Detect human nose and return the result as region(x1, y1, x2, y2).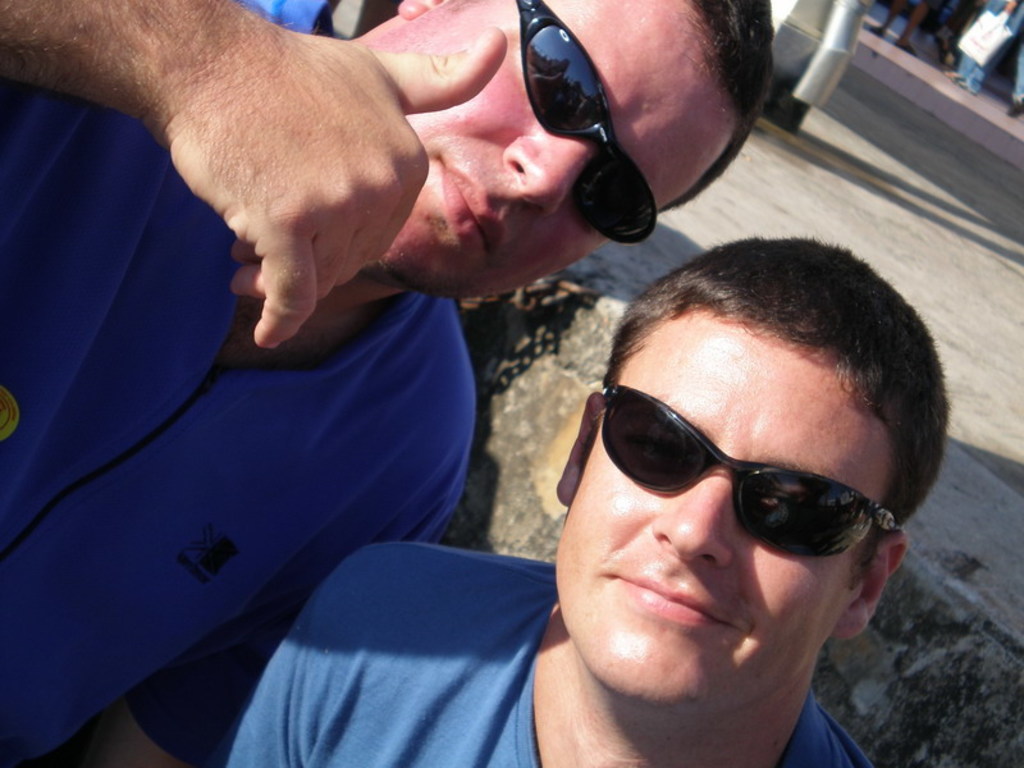
region(506, 141, 590, 215).
